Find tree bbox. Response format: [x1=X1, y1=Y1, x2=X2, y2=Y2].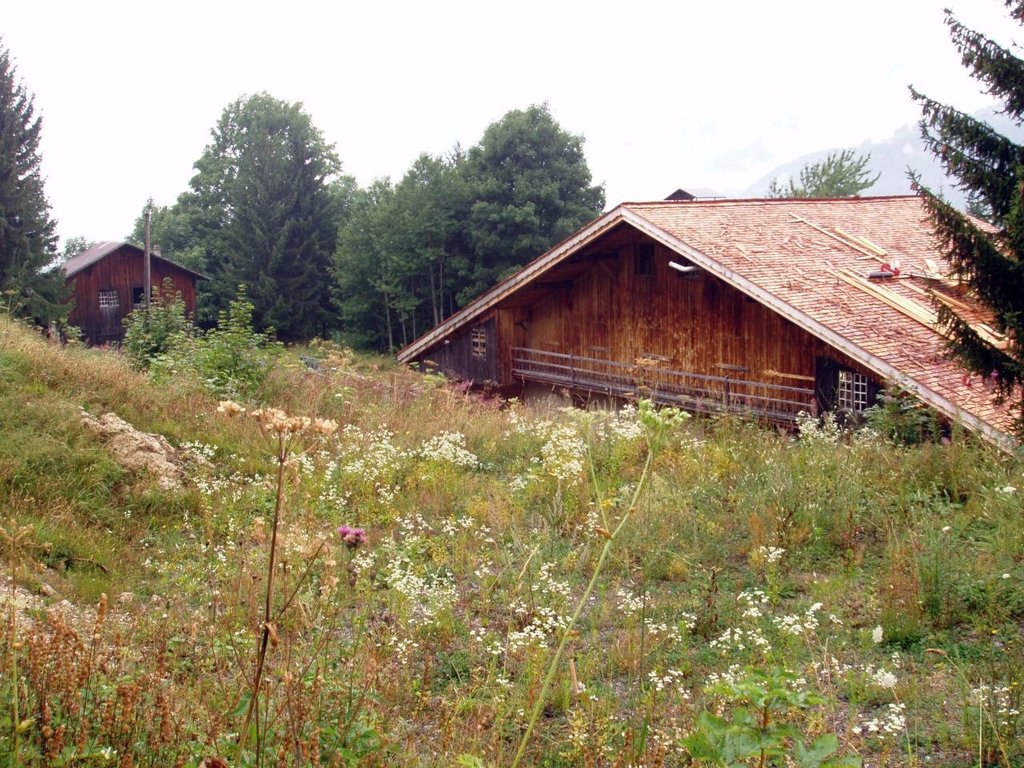
[x1=762, y1=142, x2=887, y2=197].
